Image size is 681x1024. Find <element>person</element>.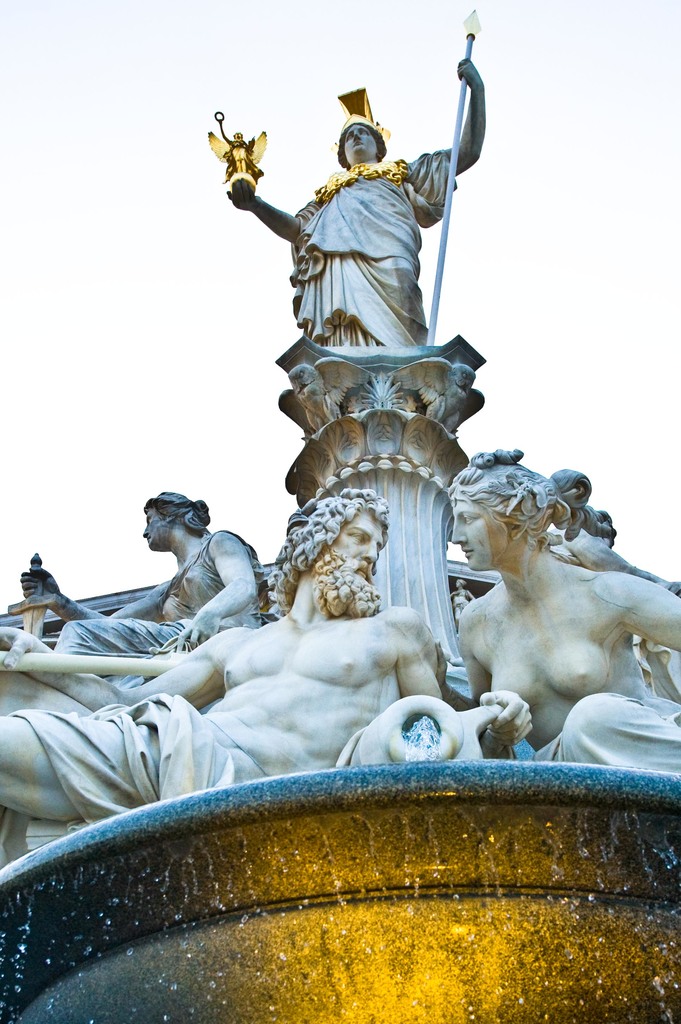
450, 438, 680, 780.
